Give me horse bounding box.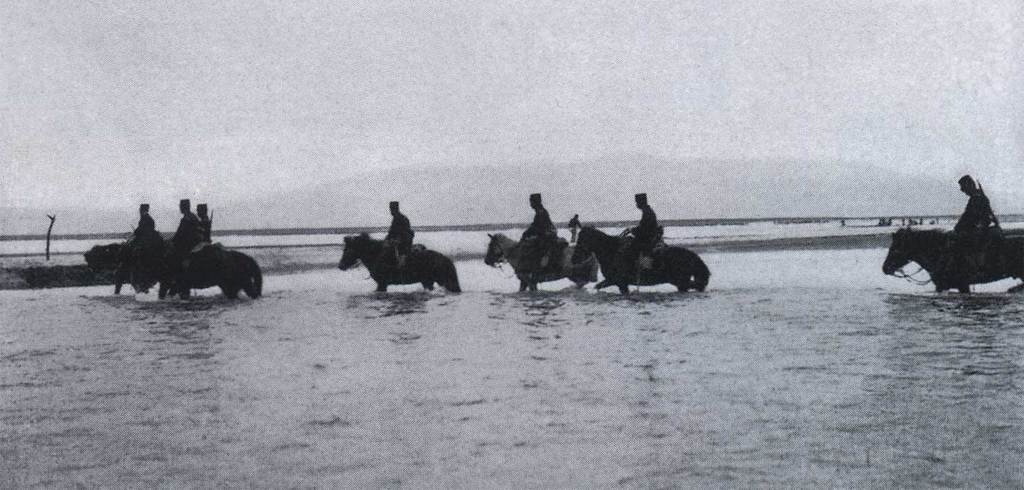
x1=336 y1=229 x2=462 y2=294.
